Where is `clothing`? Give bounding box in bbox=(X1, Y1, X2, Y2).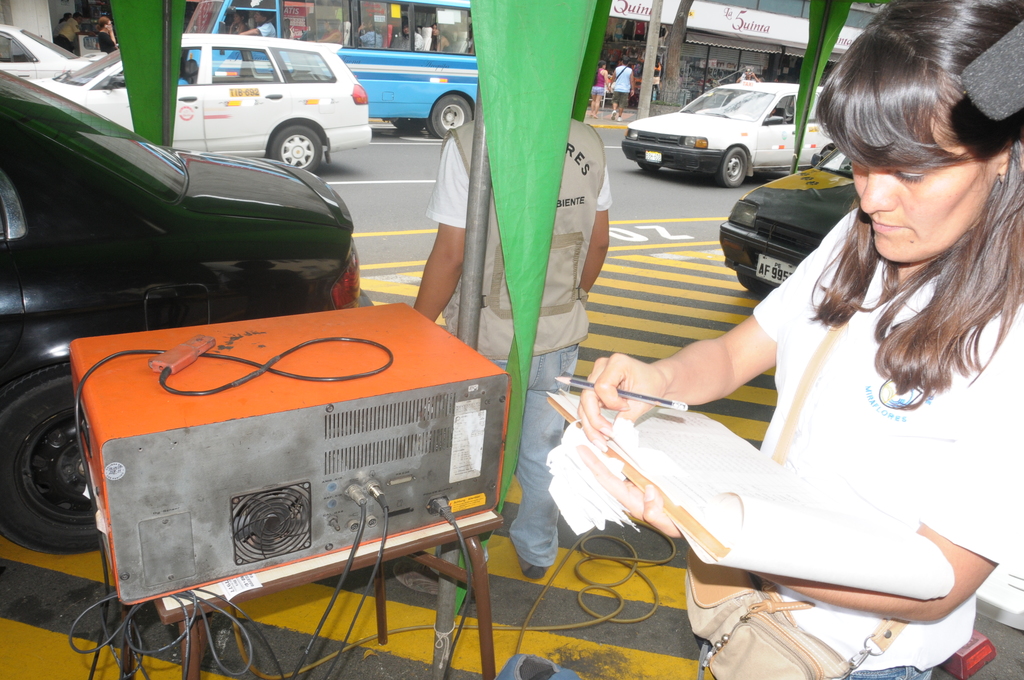
bbox=(237, 23, 250, 31).
